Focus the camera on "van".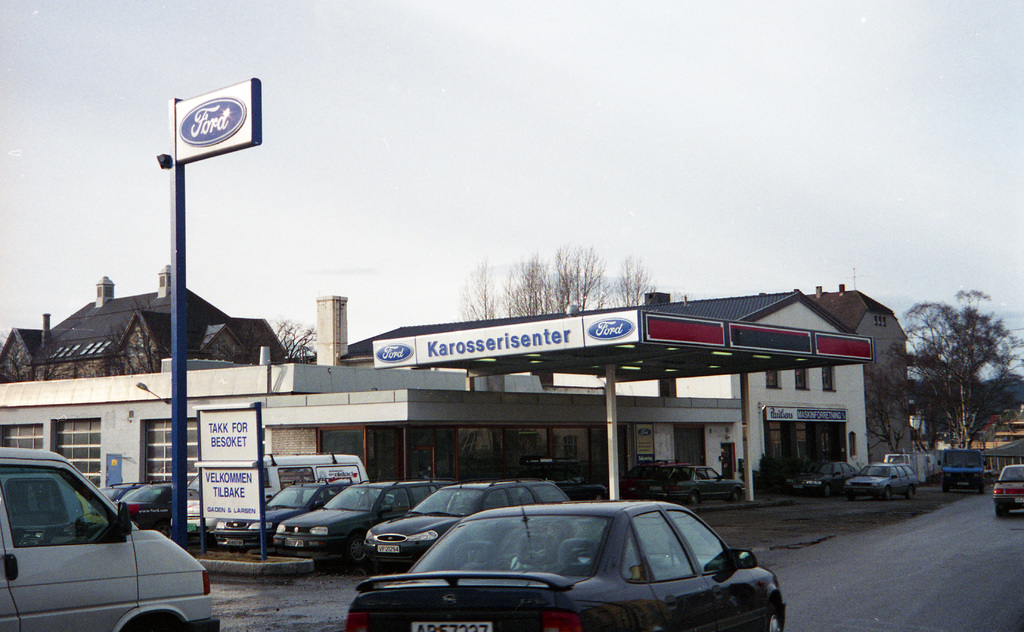
Focus region: crop(0, 446, 225, 631).
